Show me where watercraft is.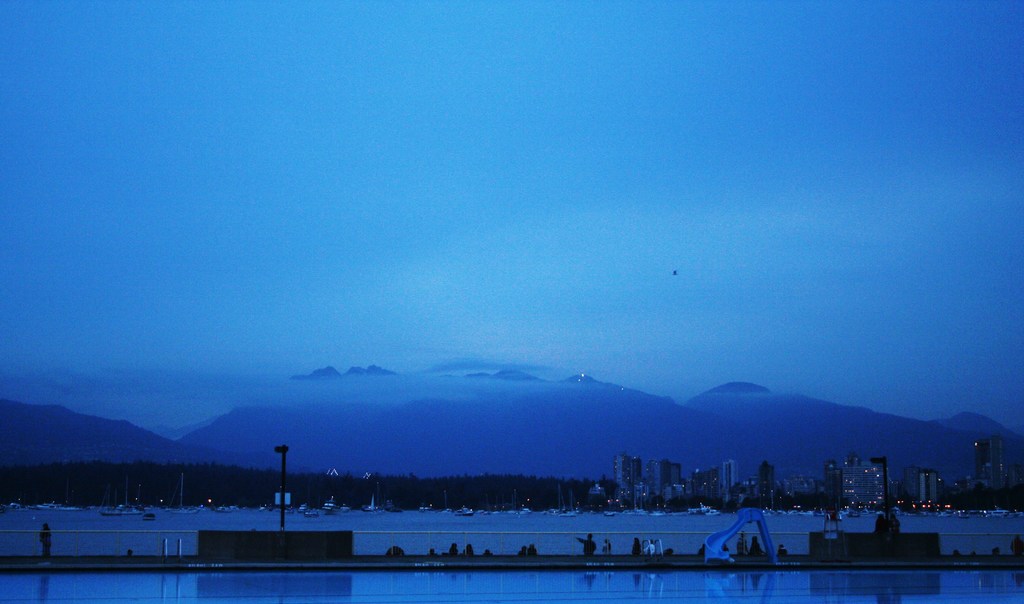
watercraft is at box=[563, 503, 580, 518].
